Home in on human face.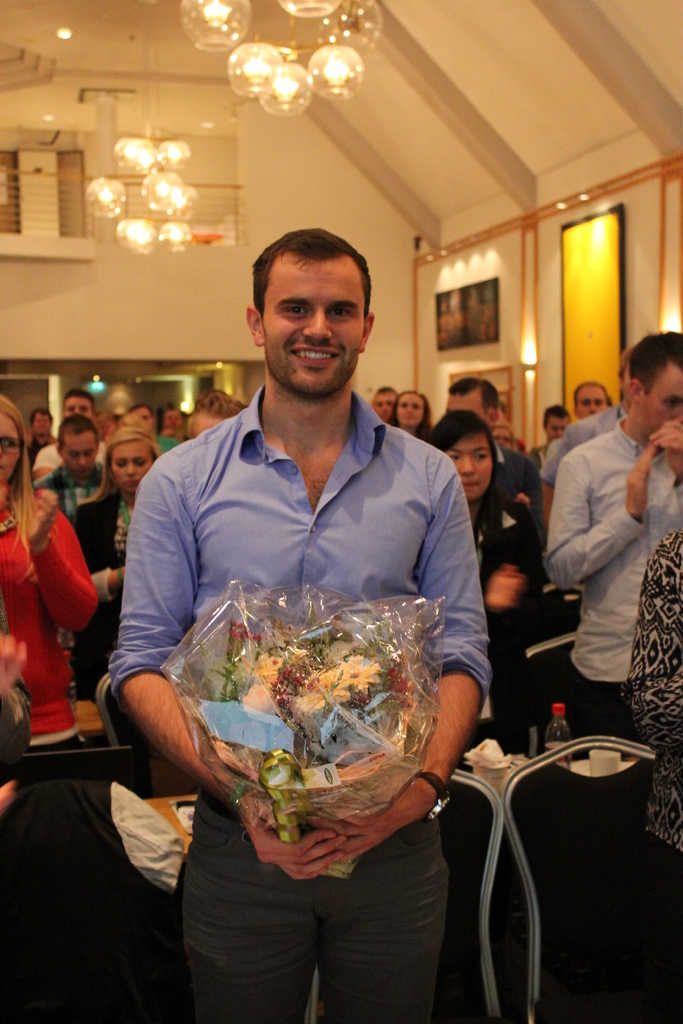
Homed in at [406, 393, 428, 426].
